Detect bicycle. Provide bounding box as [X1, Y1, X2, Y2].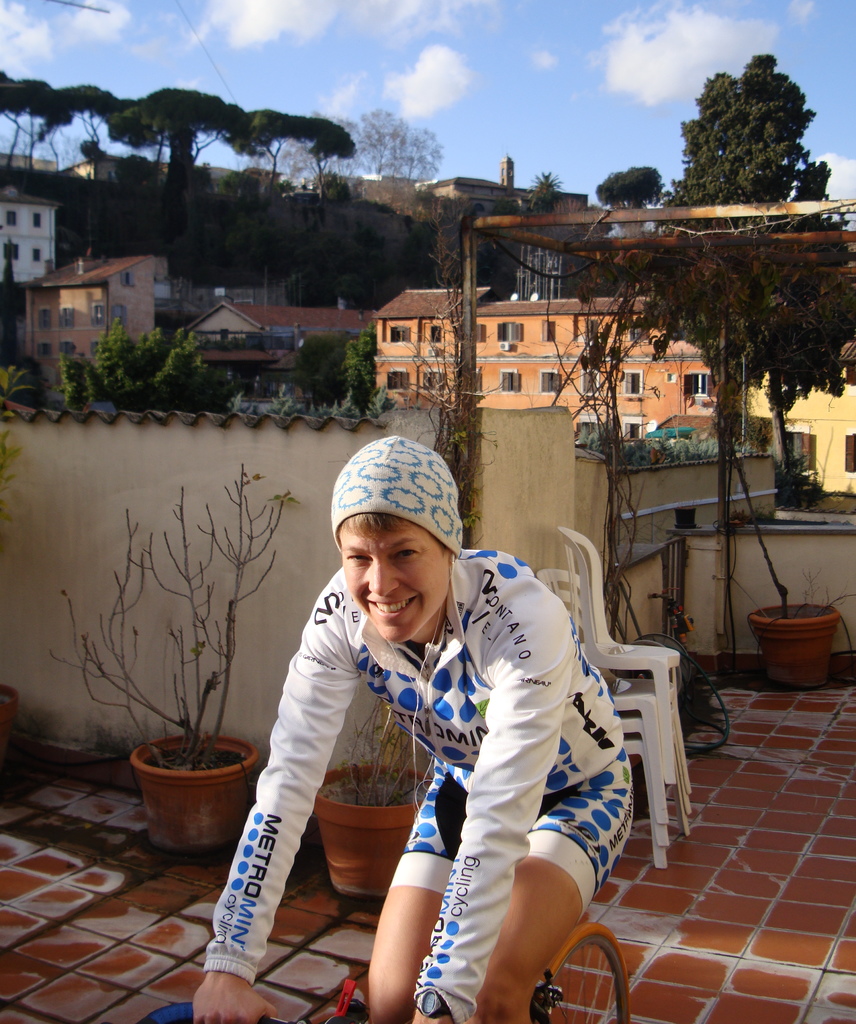
[122, 924, 633, 1023].
